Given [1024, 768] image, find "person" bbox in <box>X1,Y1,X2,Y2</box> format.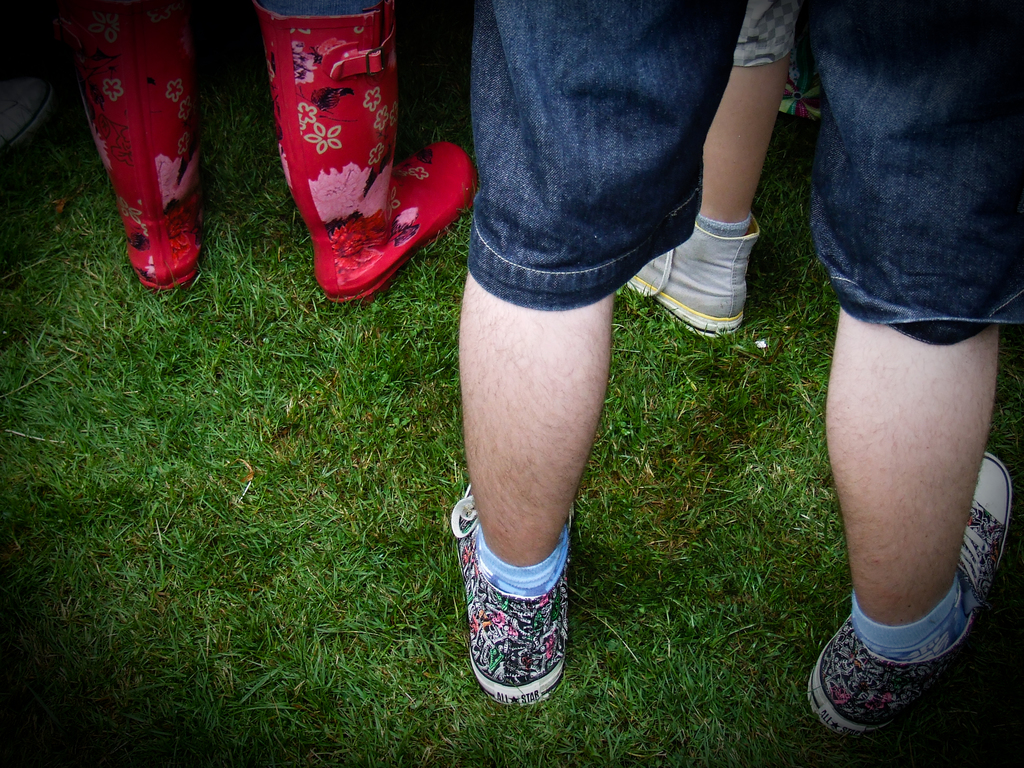
<box>621,0,803,338</box>.
